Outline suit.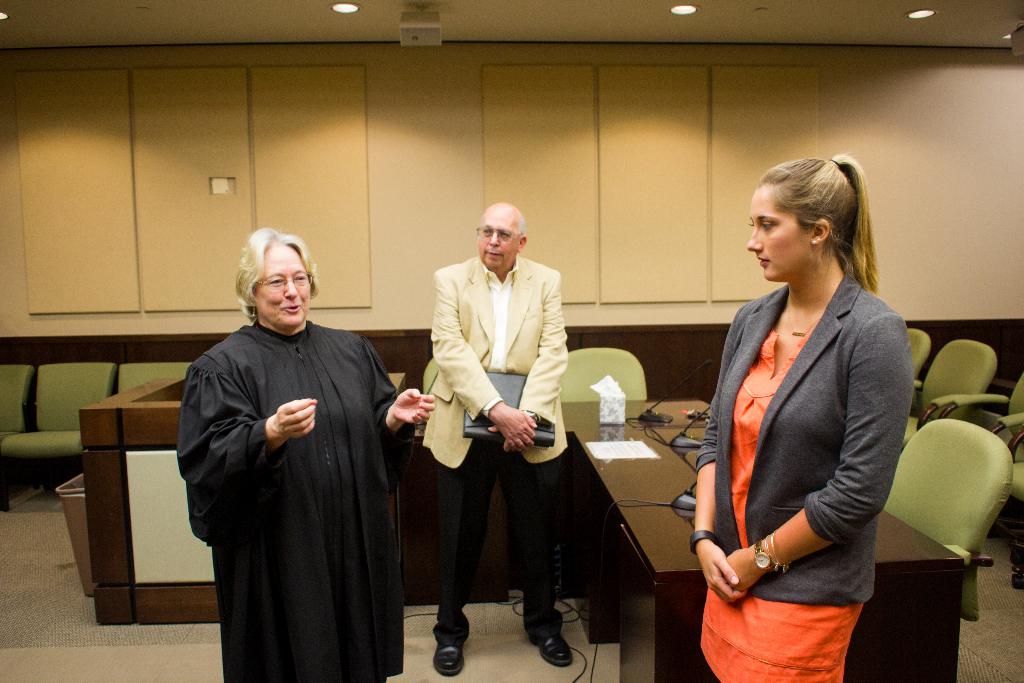
Outline: {"left": 415, "top": 211, "right": 575, "bottom": 649}.
